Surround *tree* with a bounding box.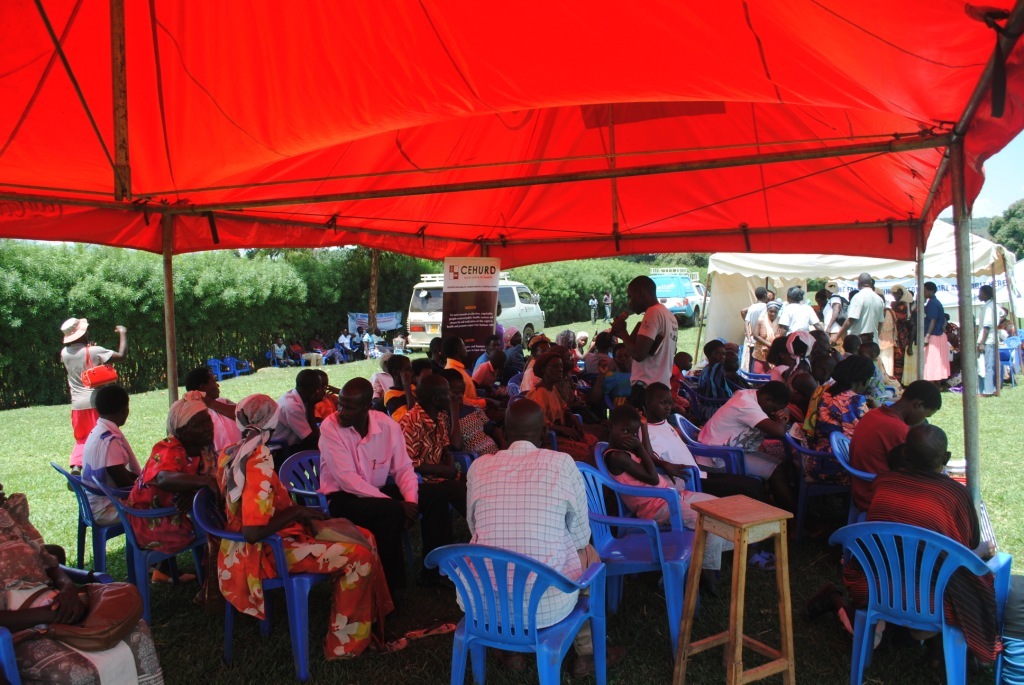
bbox=(983, 194, 1023, 262).
